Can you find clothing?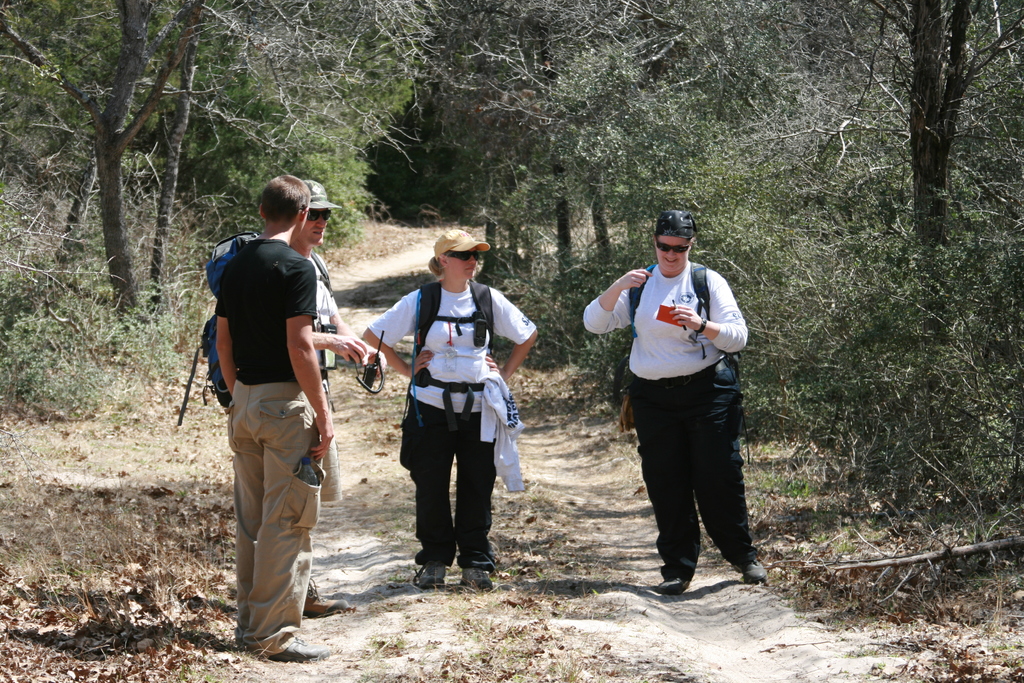
Yes, bounding box: <box>220,249,330,656</box>.
